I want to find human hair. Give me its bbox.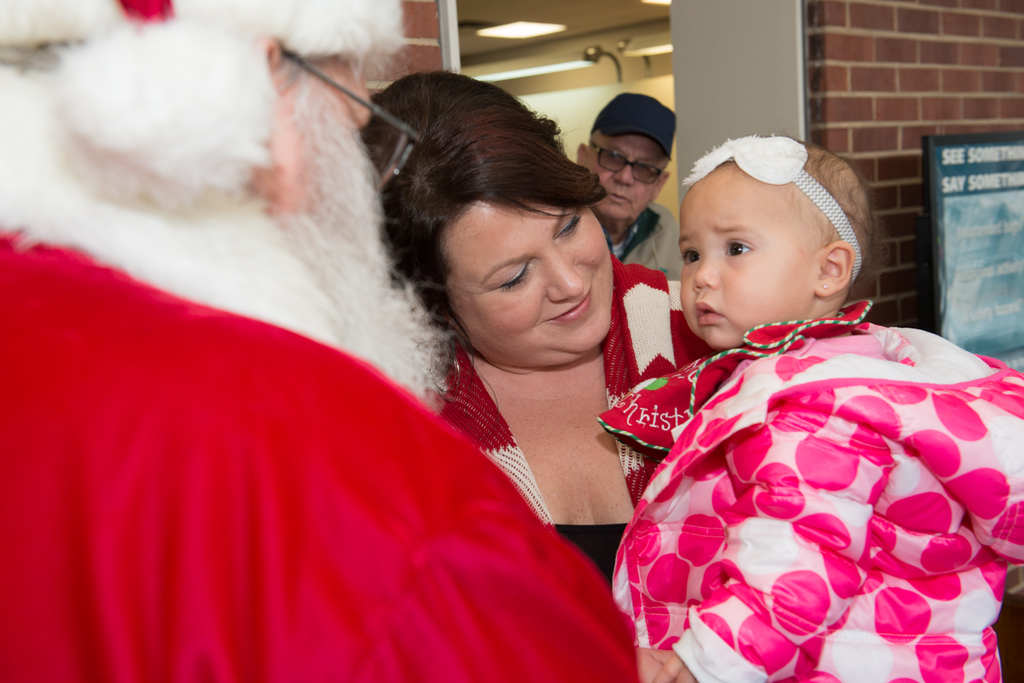
{"x1": 783, "y1": 136, "x2": 875, "y2": 301}.
